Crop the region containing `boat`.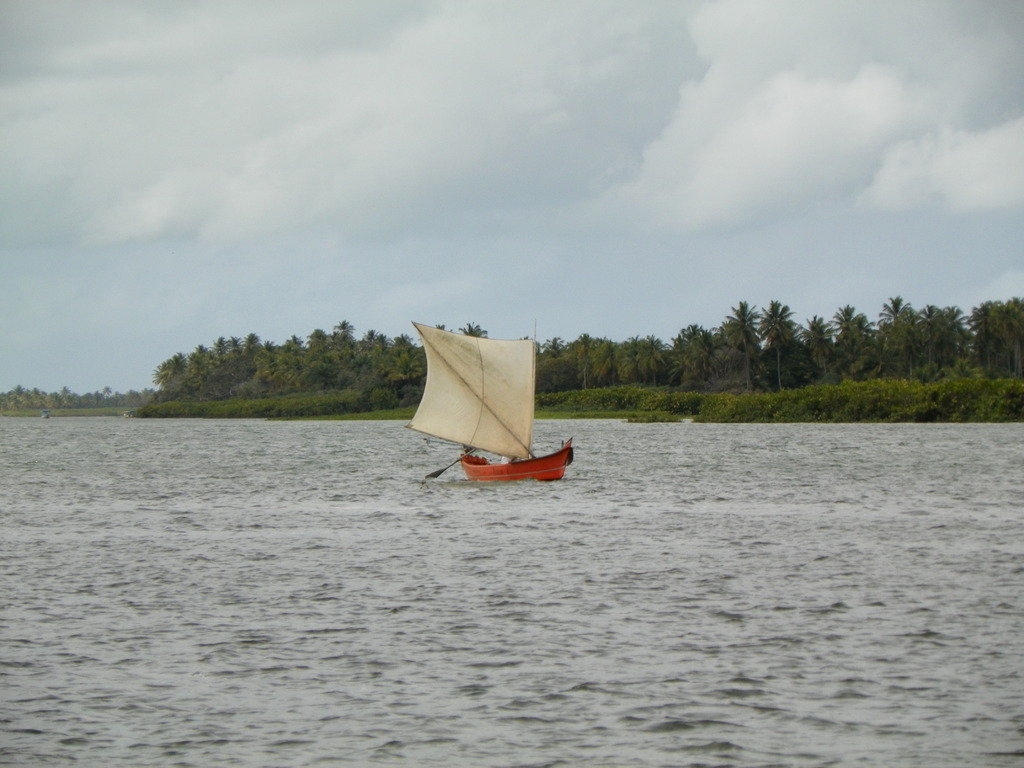
Crop region: region(396, 322, 575, 502).
